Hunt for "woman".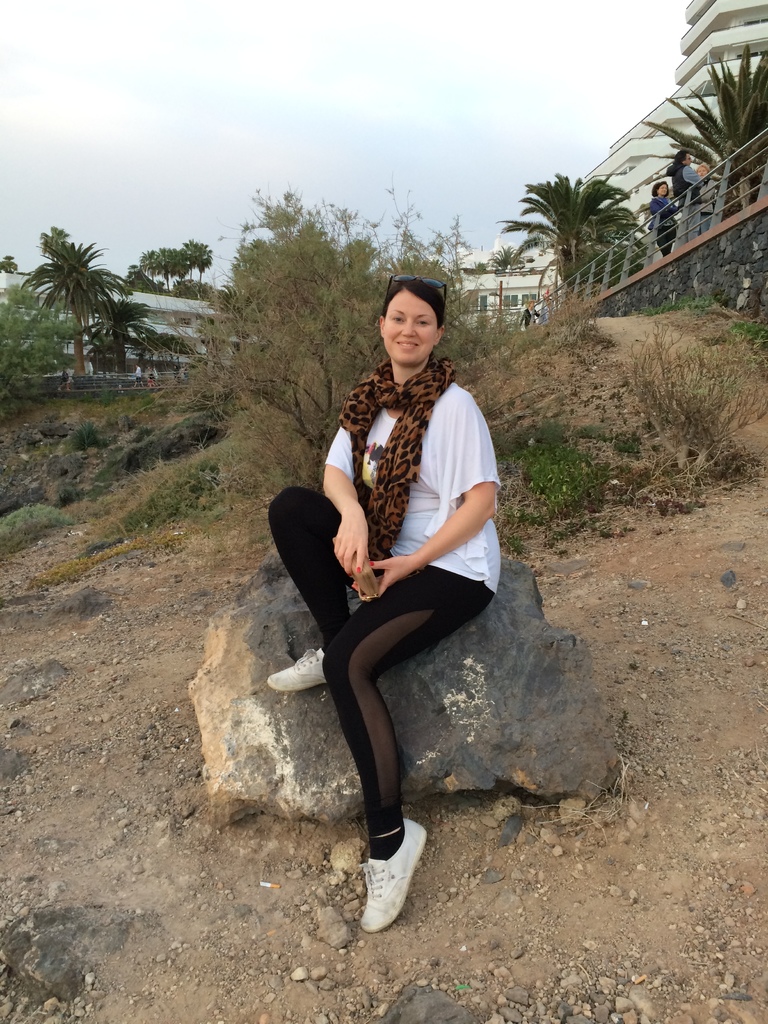
Hunted down at box=[648, 182, 679, 259].
